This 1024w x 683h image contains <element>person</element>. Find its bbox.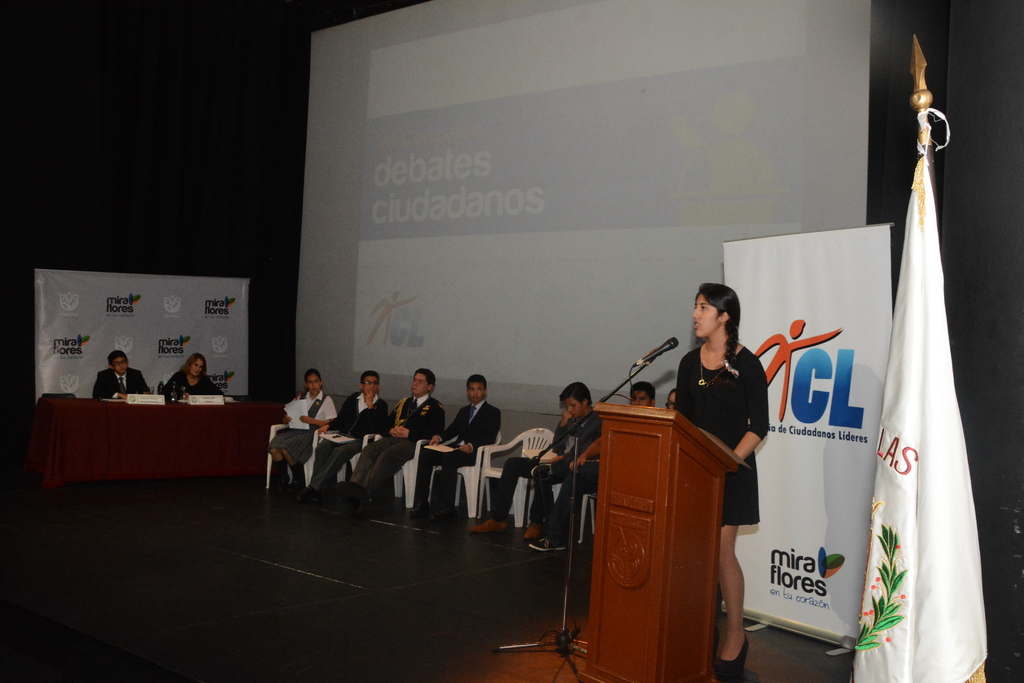
[left=417, top=374, right=499, bottom=528].
